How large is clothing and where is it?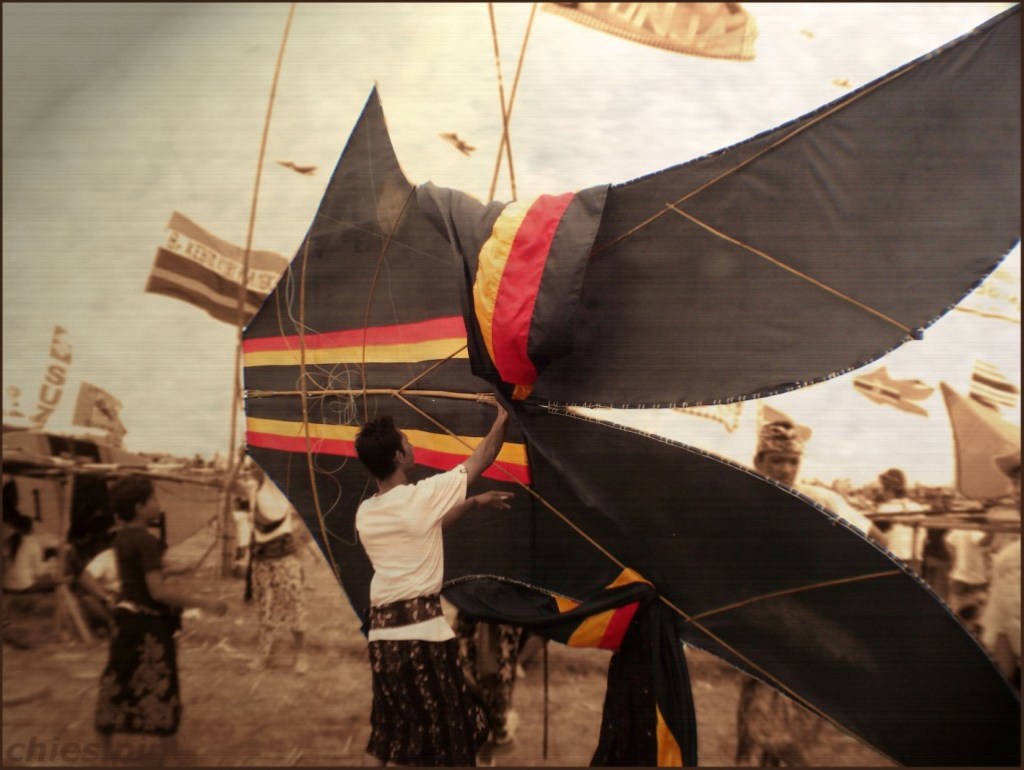
Bounding box: <region>106, 524, 182, 740</region>.
